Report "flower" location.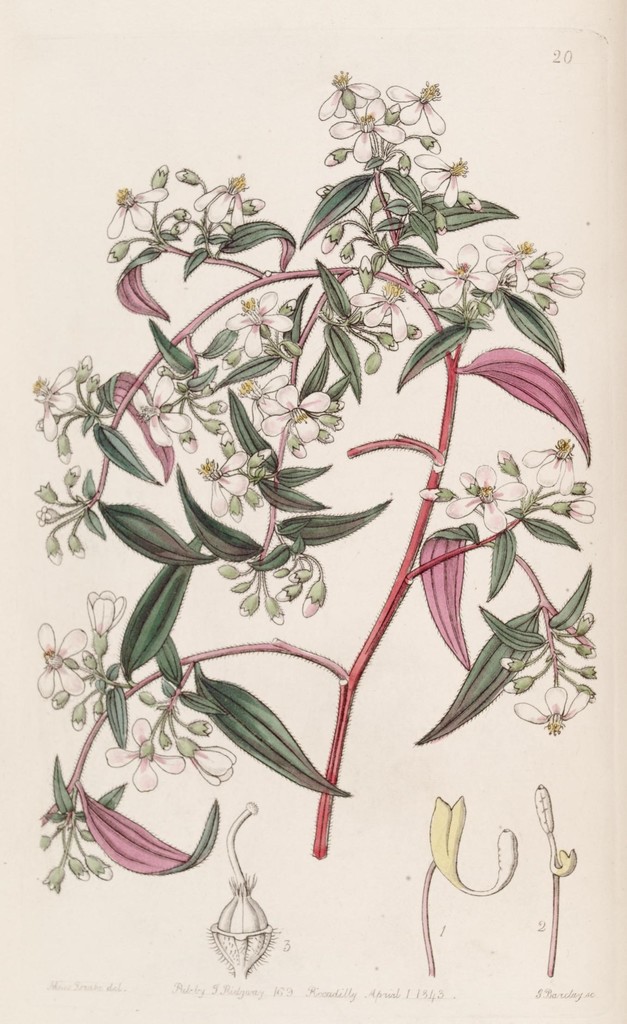
Report: BBox(388, 80, 442, 136).
